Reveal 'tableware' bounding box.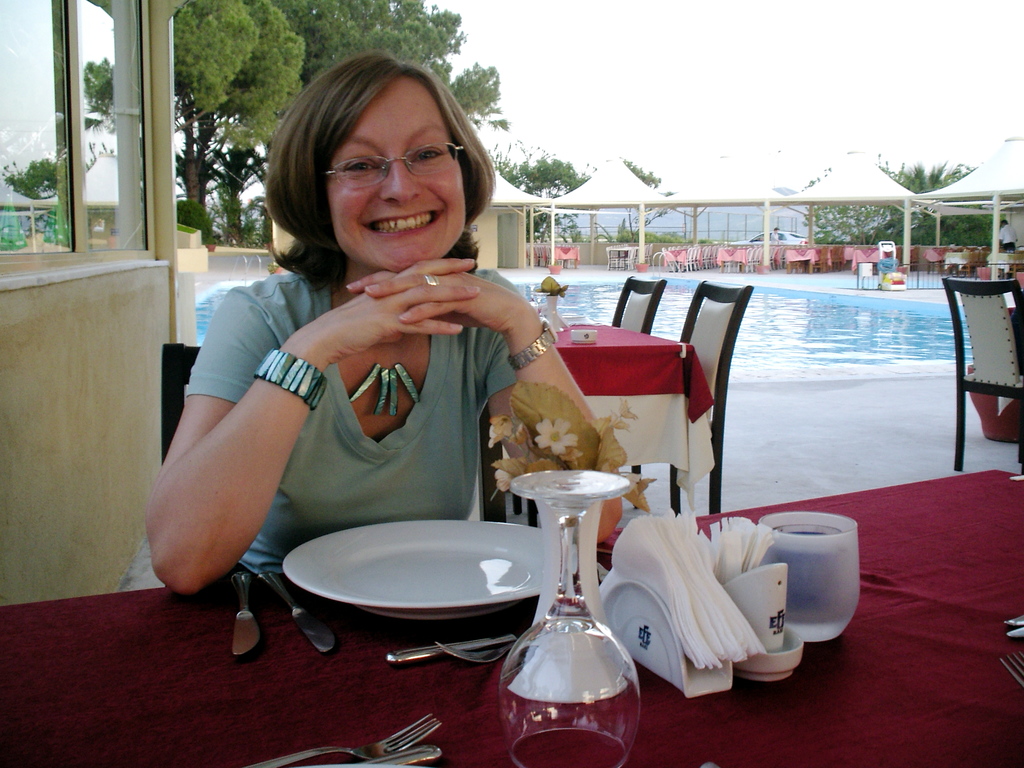
Revealed: crop(727, 562, 810, 686).
